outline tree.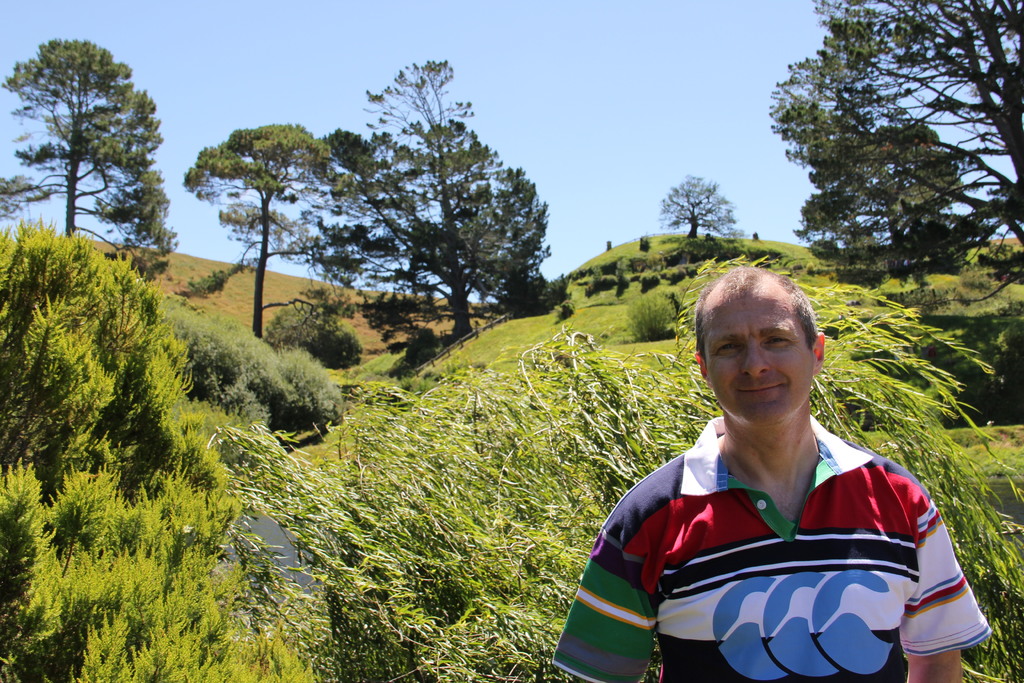
Outline: x1=22, y1=22, x2=167, y2=281.
